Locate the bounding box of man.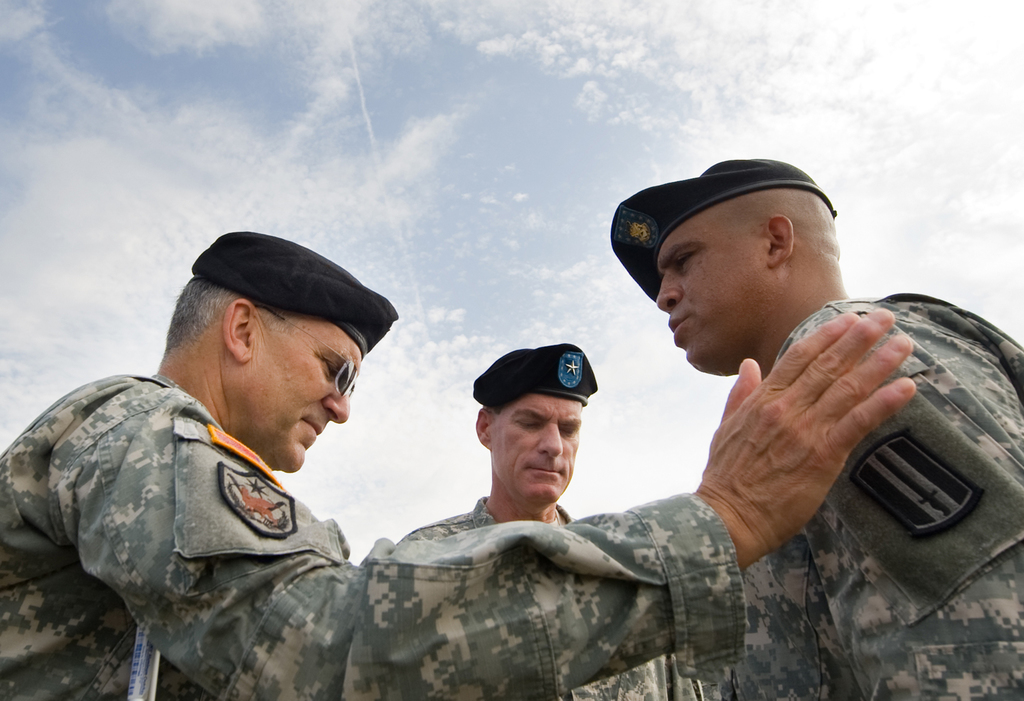
Bounding box: x1=389 y1=345 x2=703 y2=700.
